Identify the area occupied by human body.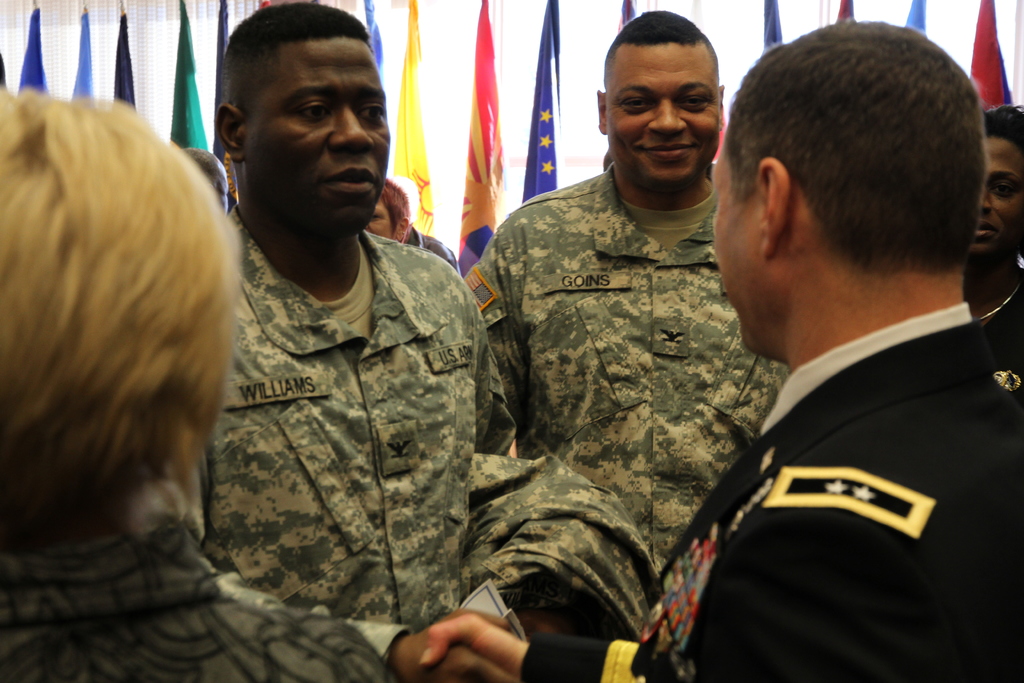
Area: rect(0, 62, 259, 620).
